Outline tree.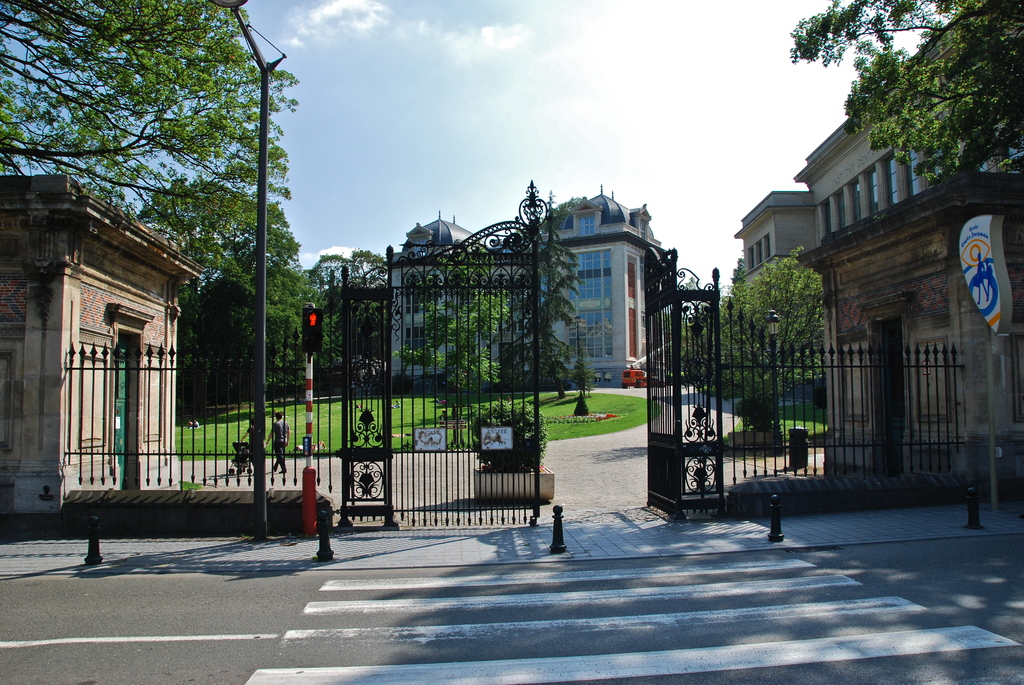
Outline: {"x1": 396, "y1": 247, "x2": 509, "y2": 412}.
